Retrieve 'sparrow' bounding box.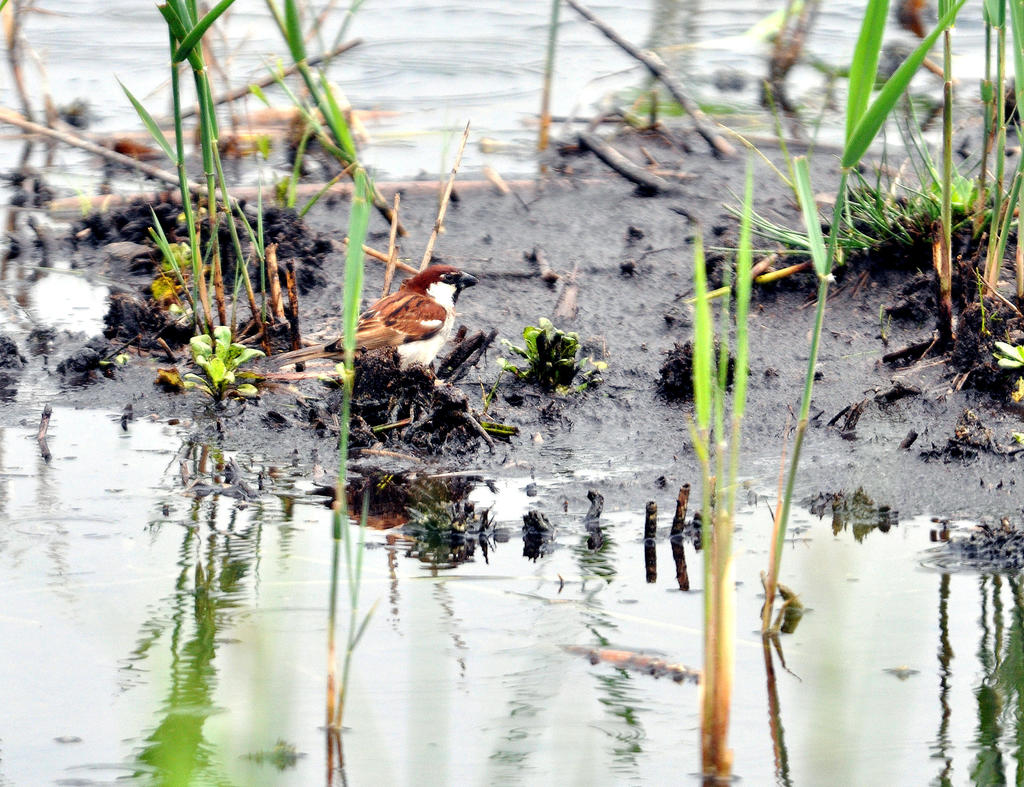
Bounding box: <region>282, 263, 479, 373</region>.
